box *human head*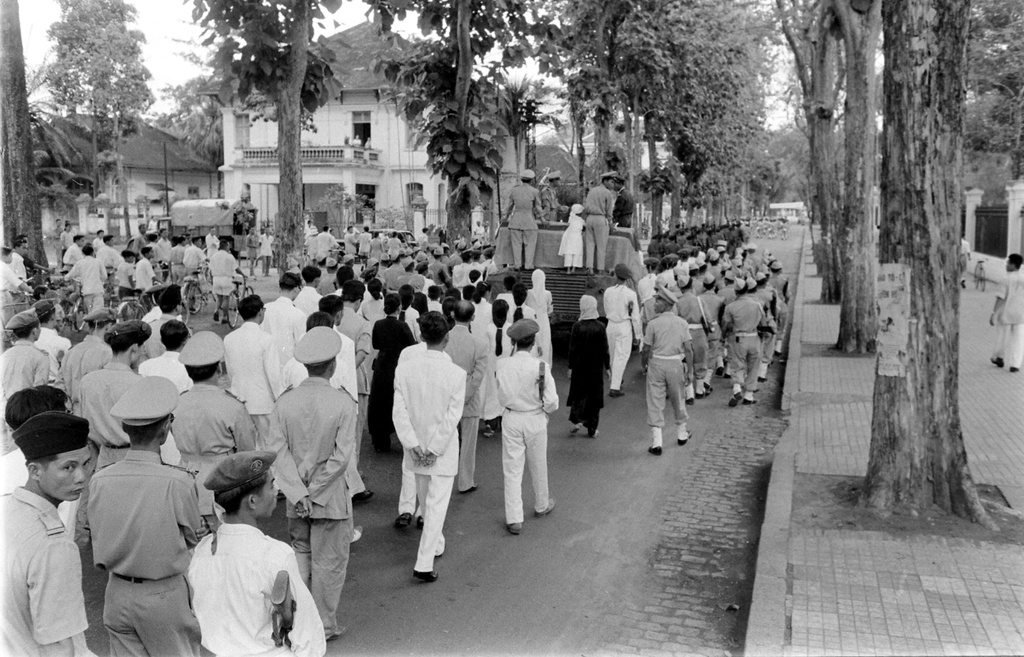
bbox=(1006, 255, 1023, 268)
